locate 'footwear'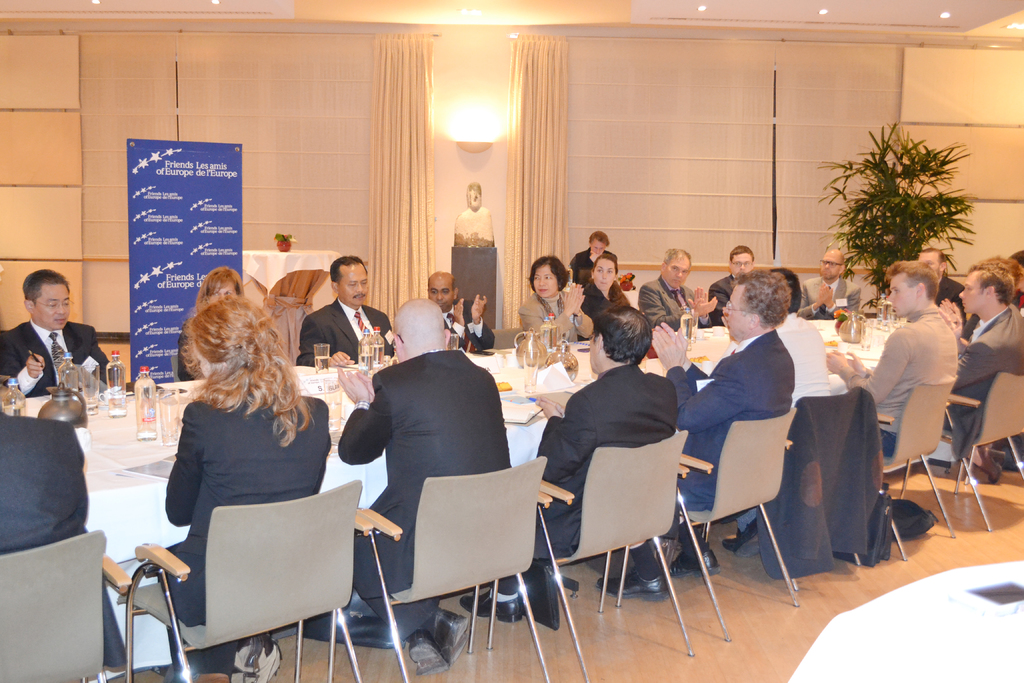
246/636/282/682
